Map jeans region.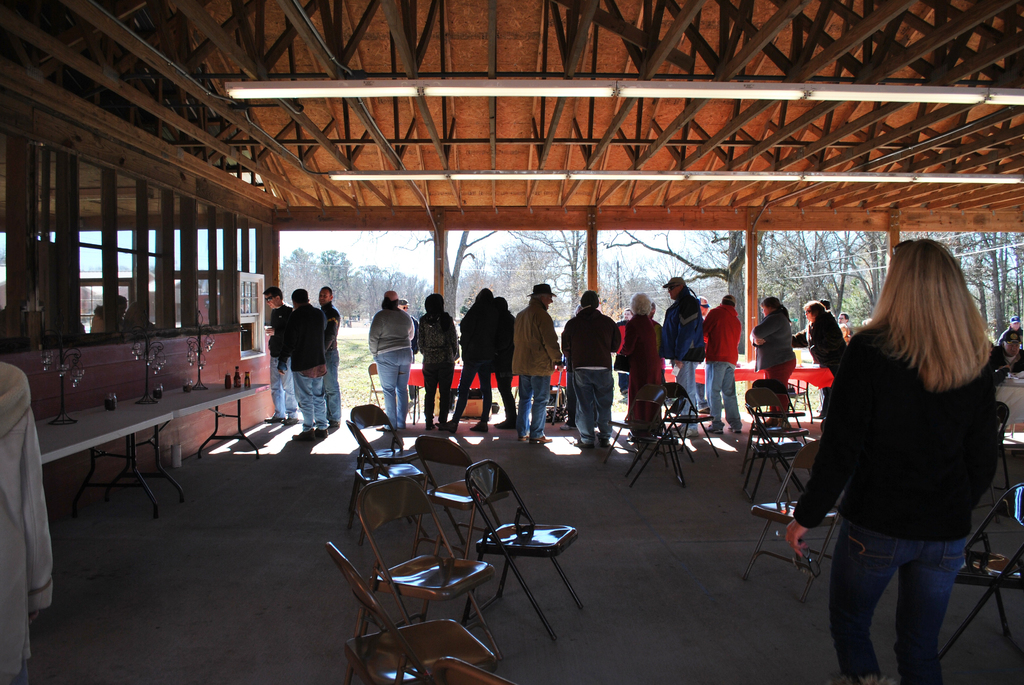
Mapped to (left=675, top=358, right=699, bottom=433).
